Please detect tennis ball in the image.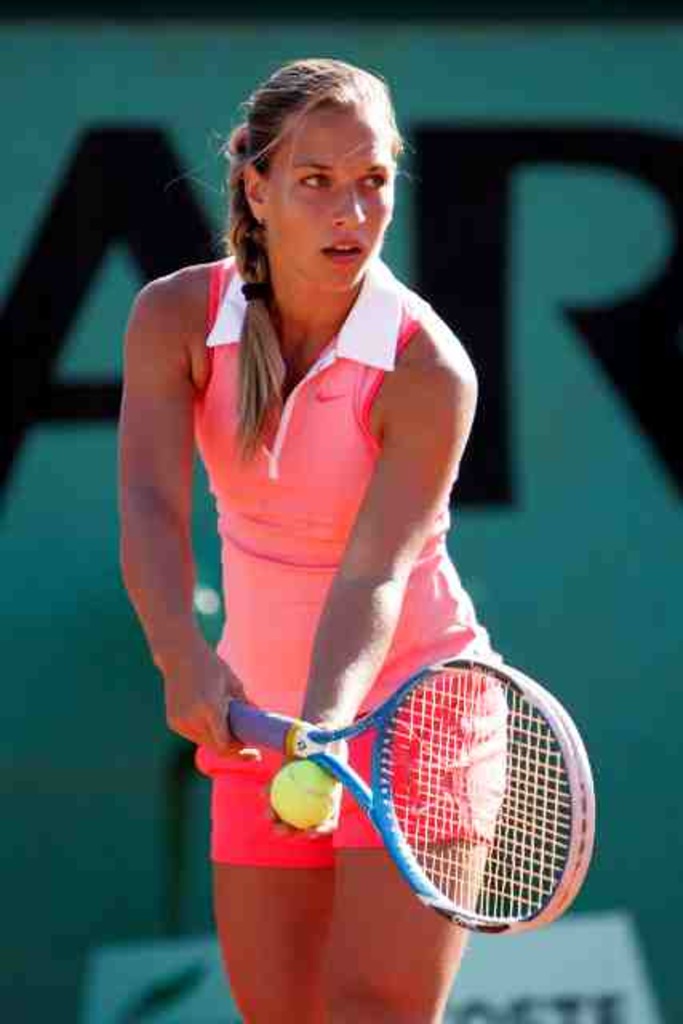
270/758/338/827.
